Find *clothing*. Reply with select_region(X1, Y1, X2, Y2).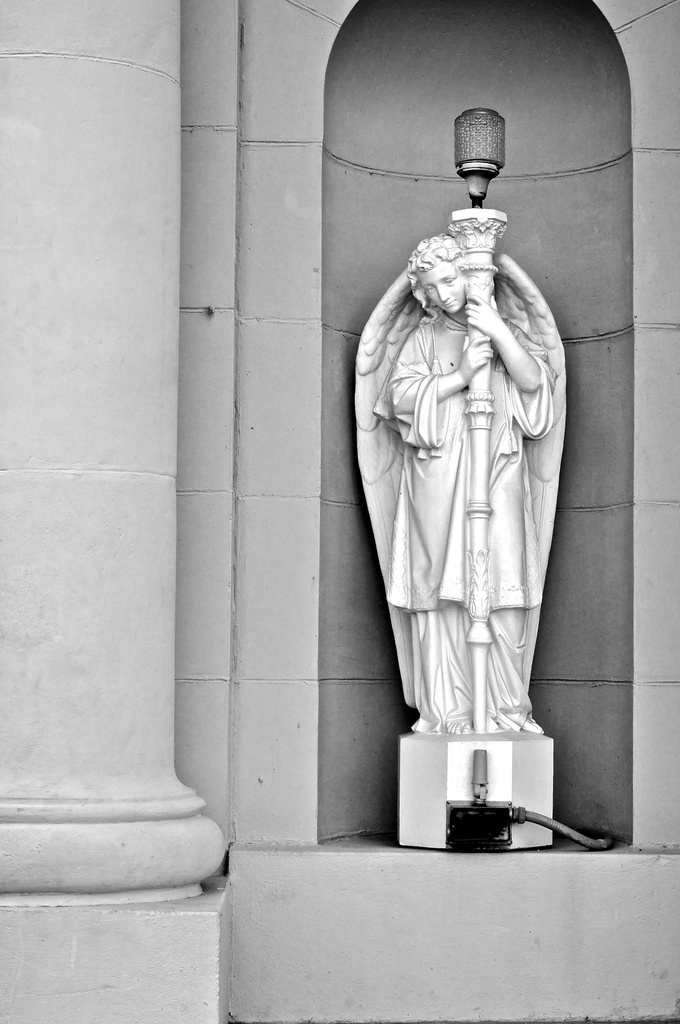
select_region(386, 295, 554, 734).
